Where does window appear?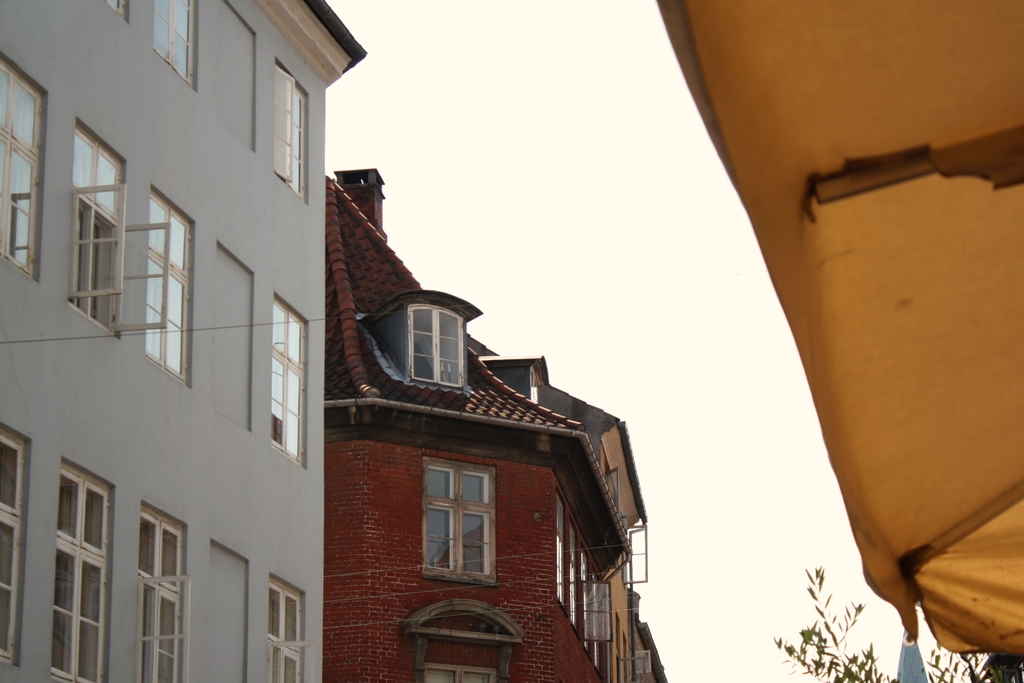
Appears at <region>272, 56, 308, 199</region>.
